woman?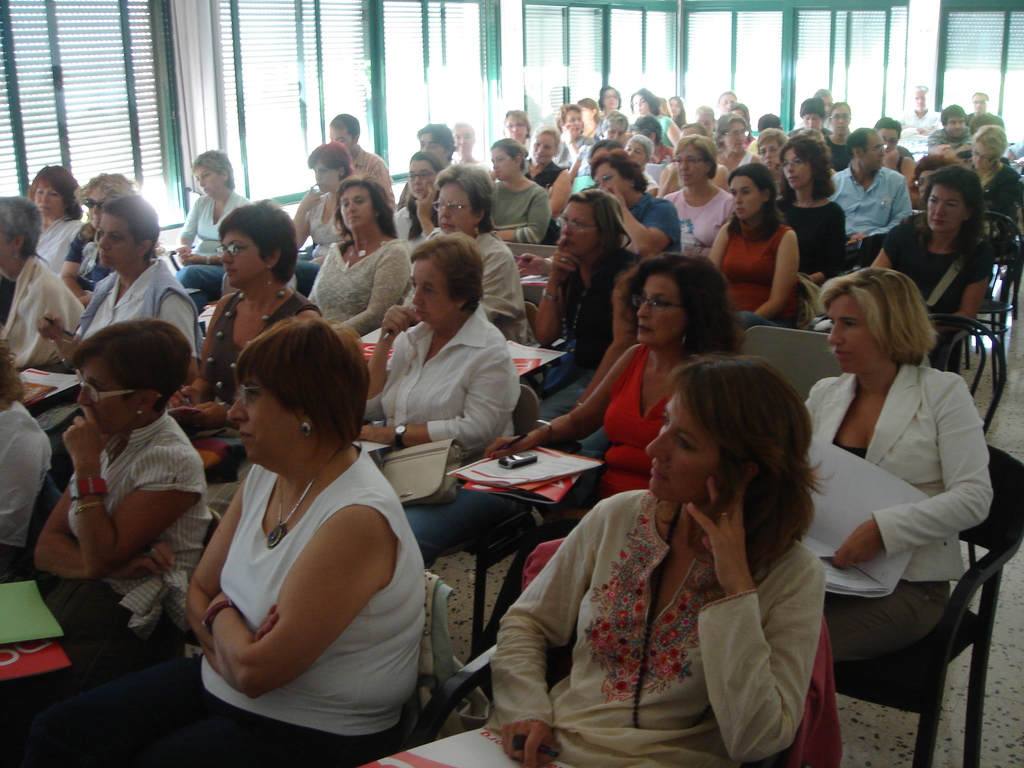
[left=20, top=161, right=83, bottom=280]
